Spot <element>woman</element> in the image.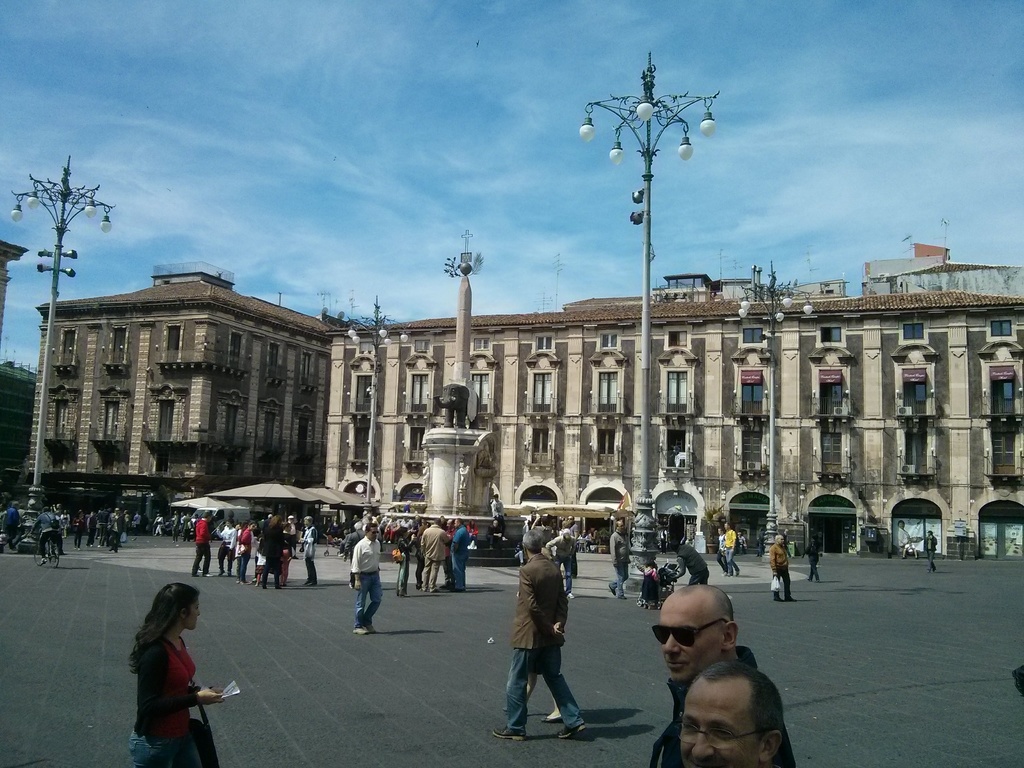
<element>woman</element> found at select_region(262, 516, 281, 588).
